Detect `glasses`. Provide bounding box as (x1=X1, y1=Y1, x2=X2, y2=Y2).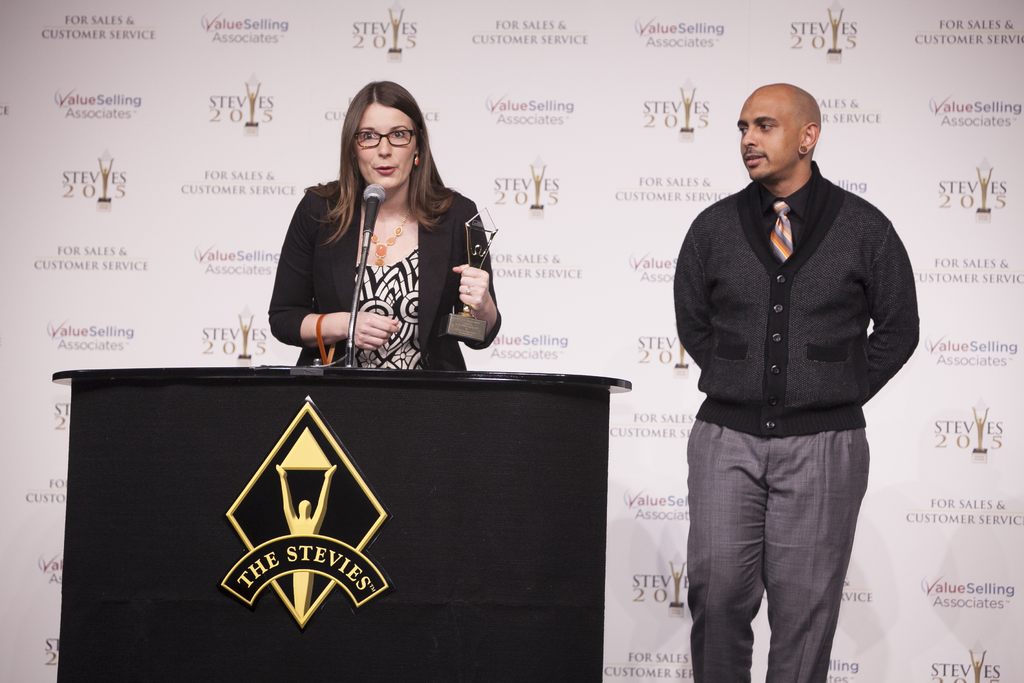
(x1=355, y1=128, x2=413, y2=149).
